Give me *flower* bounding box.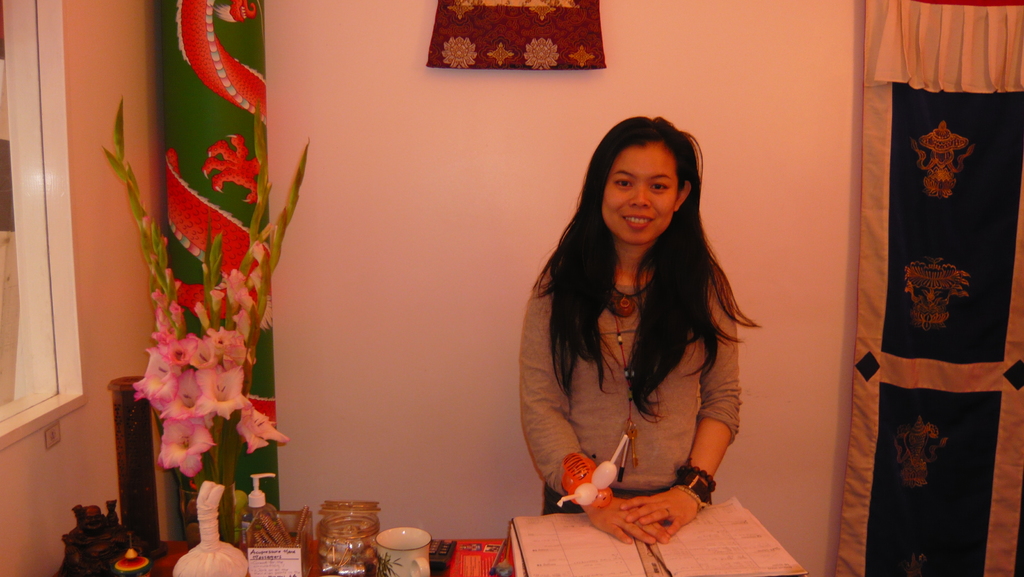
x1=218 y1=269 x2=252 y2=312.
